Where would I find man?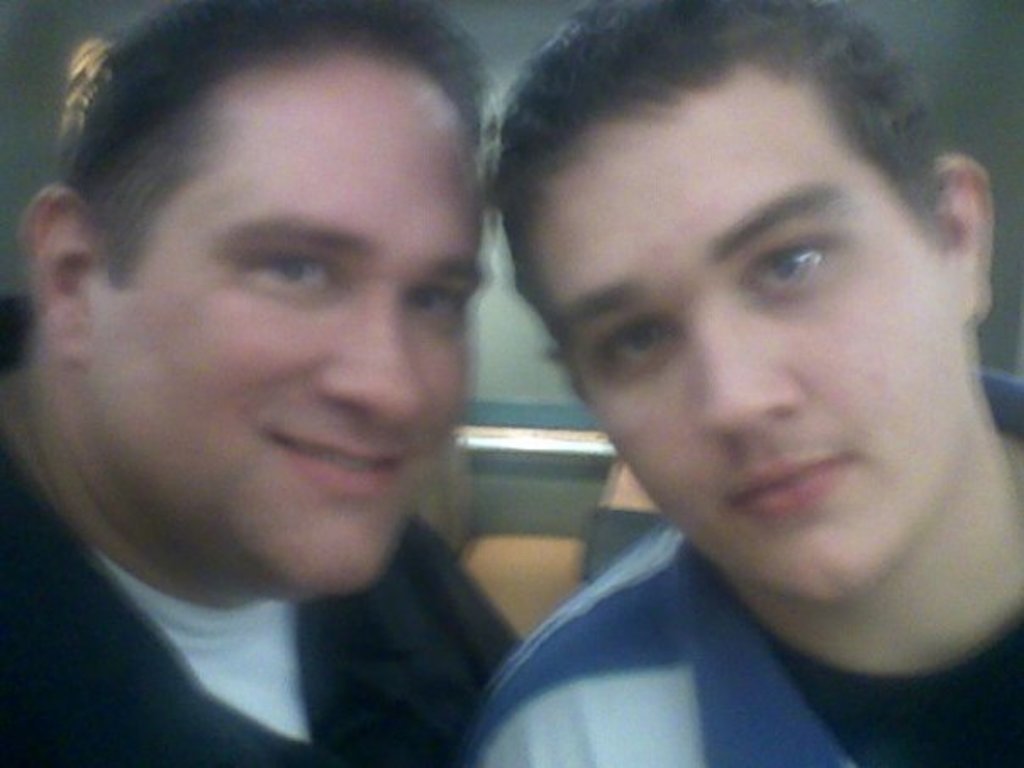
At crop(375, 2, 1023, 761).
